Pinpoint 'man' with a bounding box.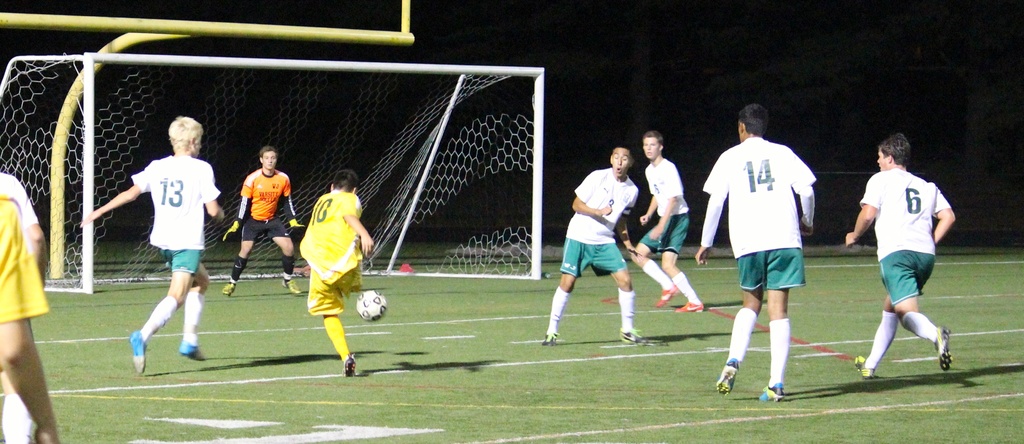
left=544, top=147, right=641, bottom=342.
